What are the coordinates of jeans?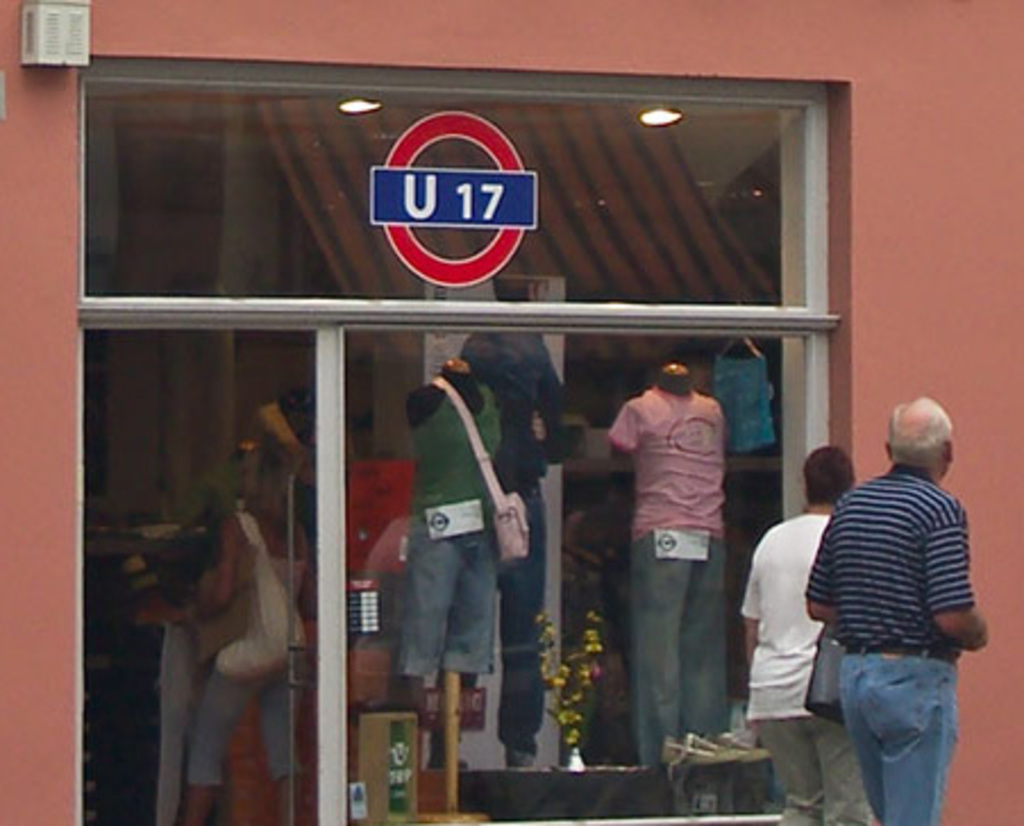
{"x1": 840, "y1": 651, "x2": 951, "y2": 821}.
